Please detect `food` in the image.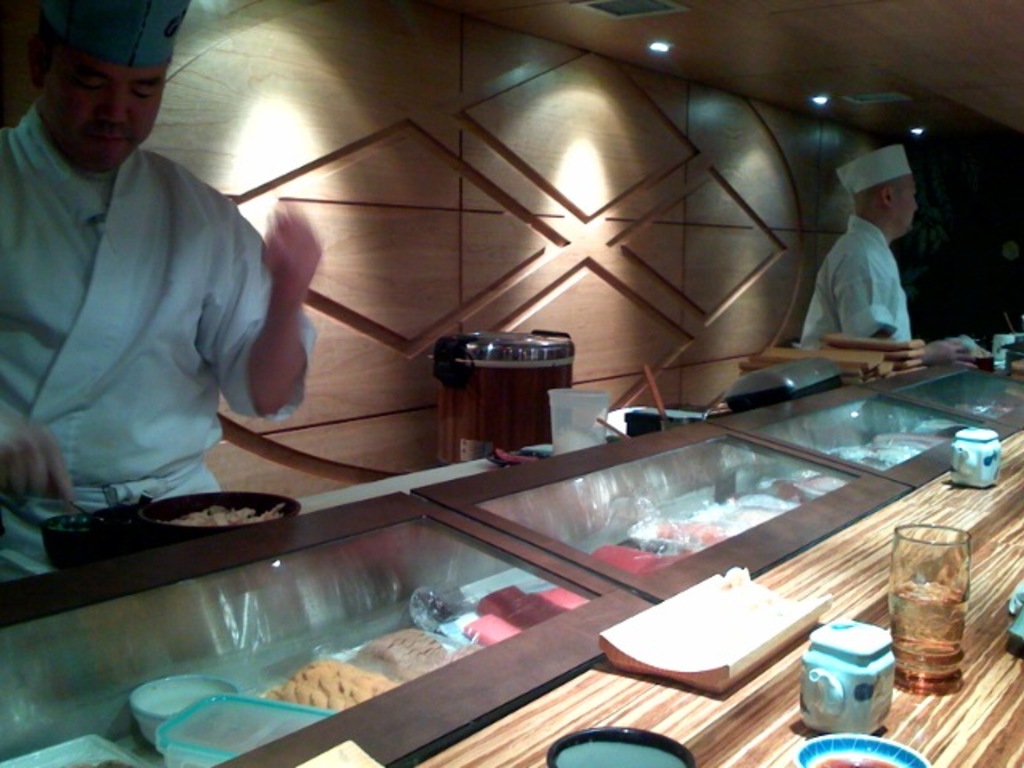
box=[347, 624, 482, 685].
